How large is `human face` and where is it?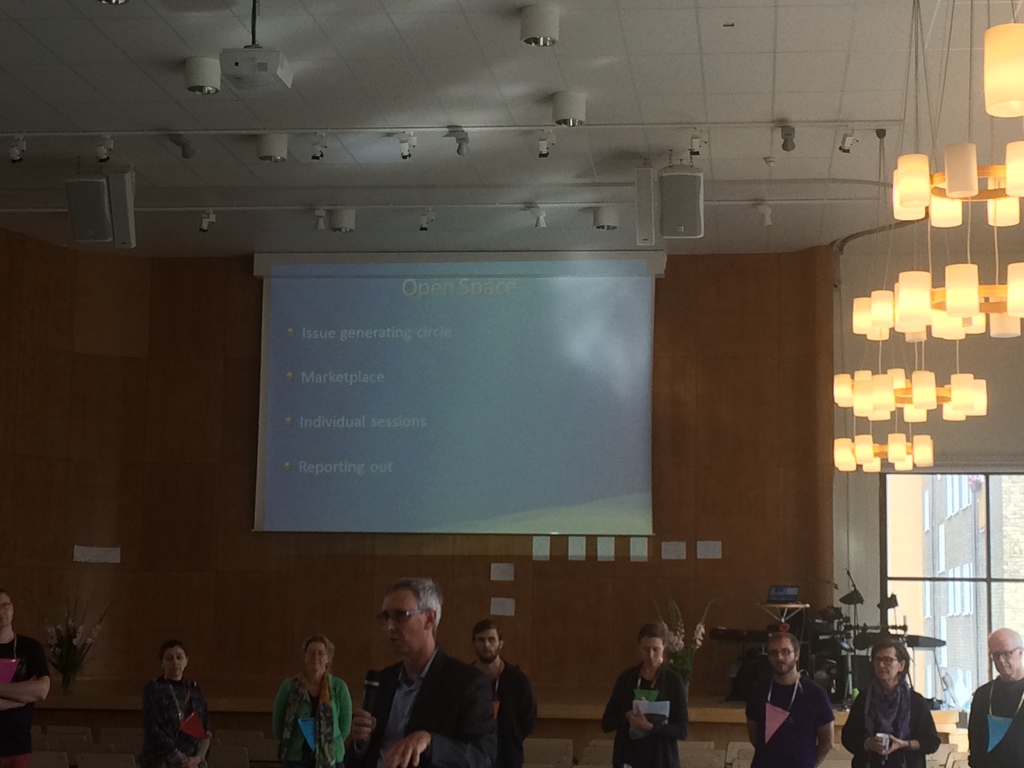
Bounding box: Rect(378, 584, 423, 655).
